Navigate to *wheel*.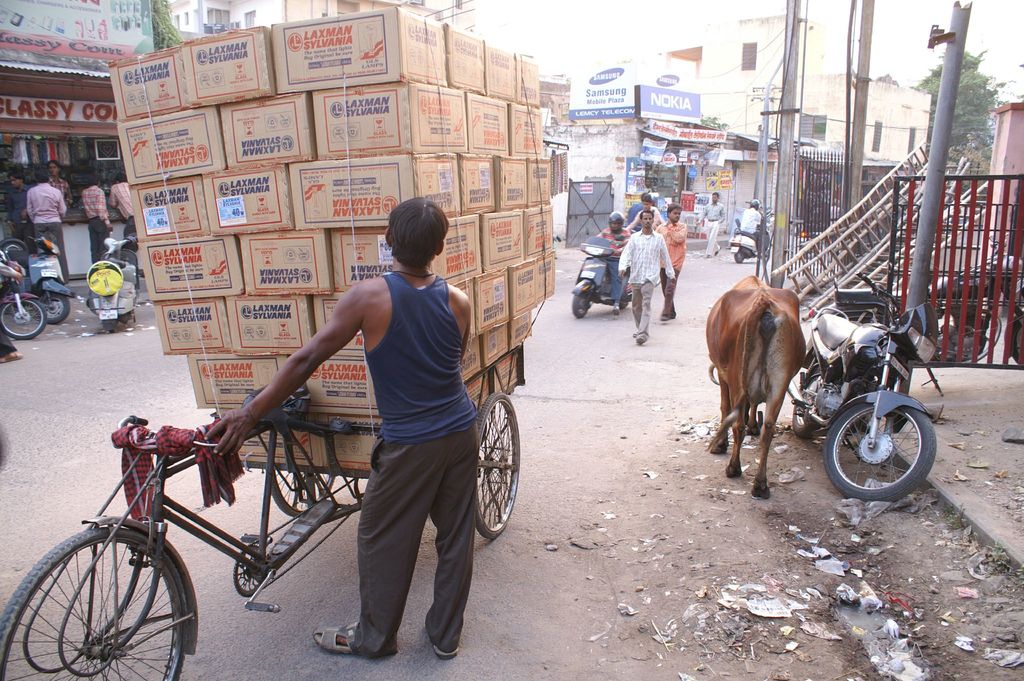
Navigation target: [left=570, top=293, right=588, bottom=318].
